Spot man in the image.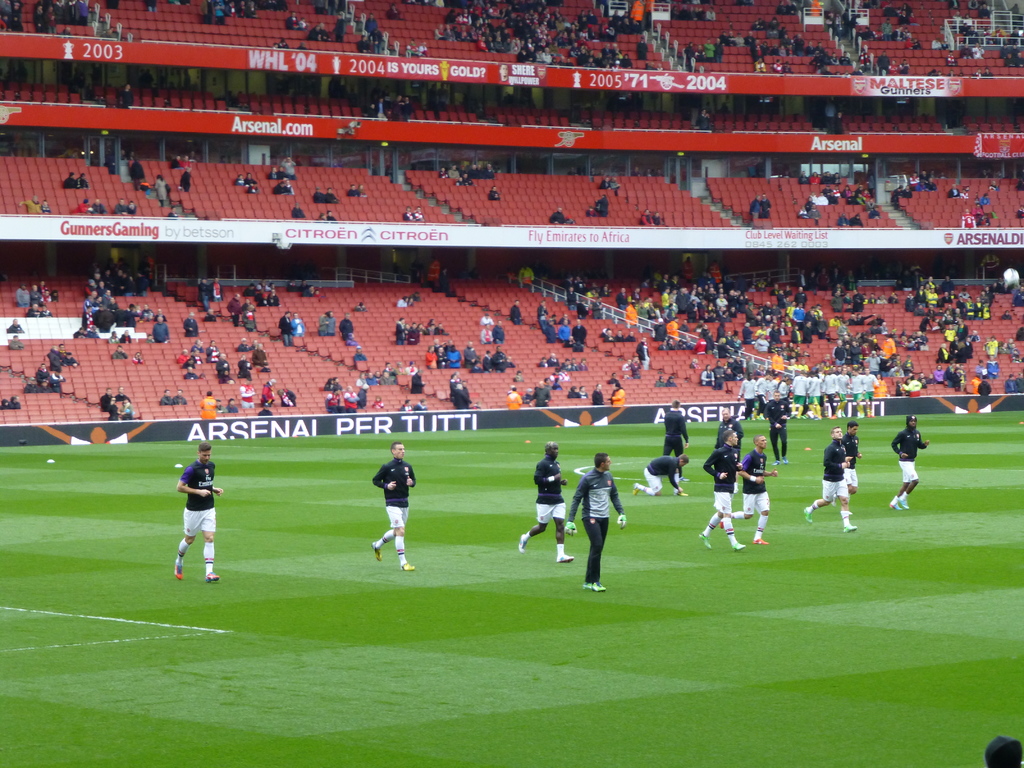
man found at (341, 316, 351, 338).
